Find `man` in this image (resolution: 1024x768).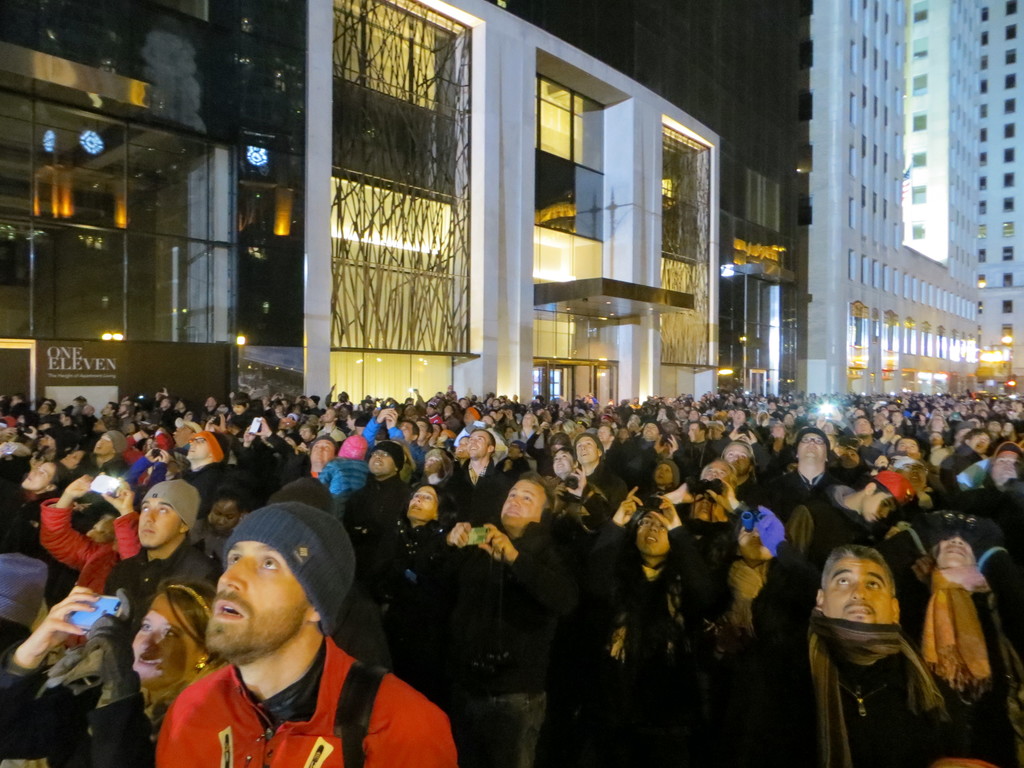
<box>353,428,416,597</box>.
